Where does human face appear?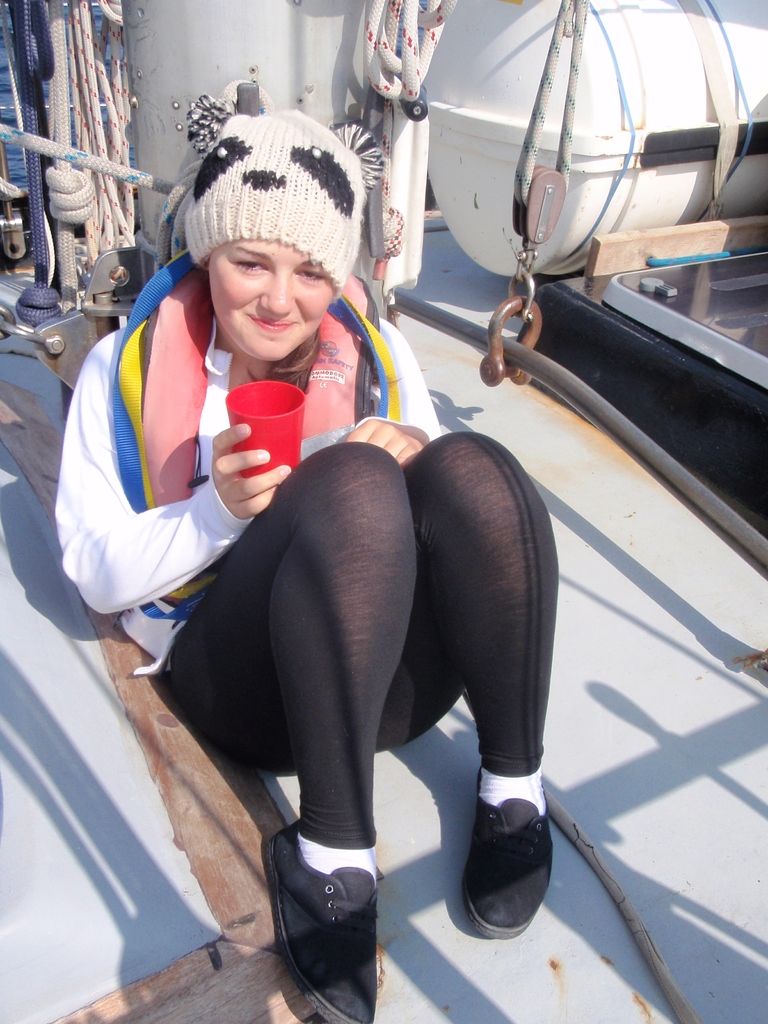
Appears at rect(211, 237, 337, 360).
